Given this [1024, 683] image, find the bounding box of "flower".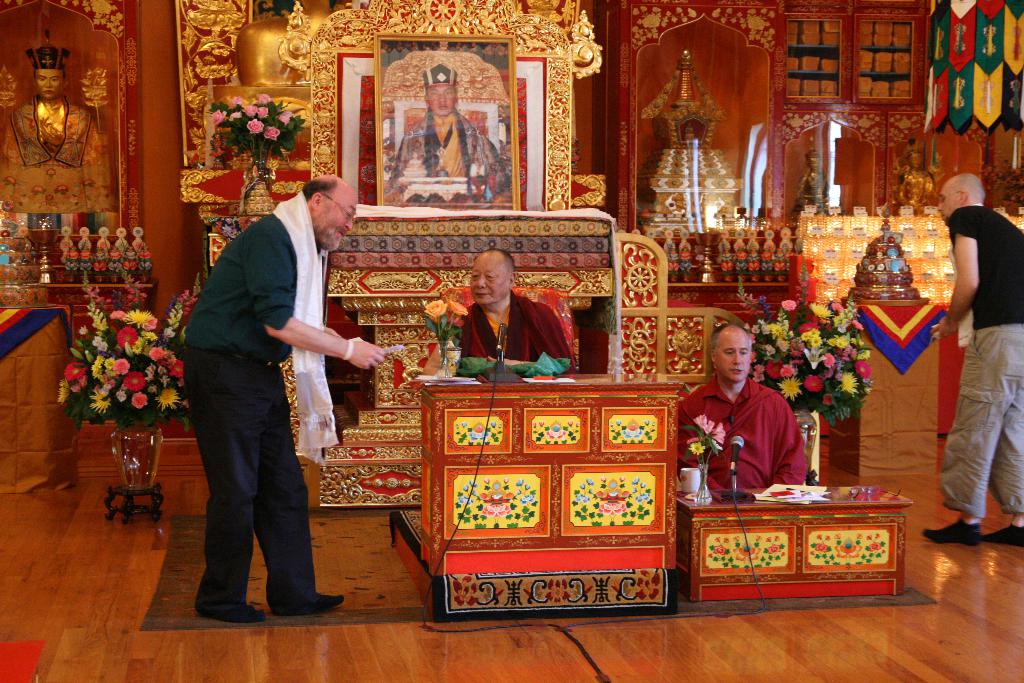
[left=424, top=295, right=442, bottom=320].
